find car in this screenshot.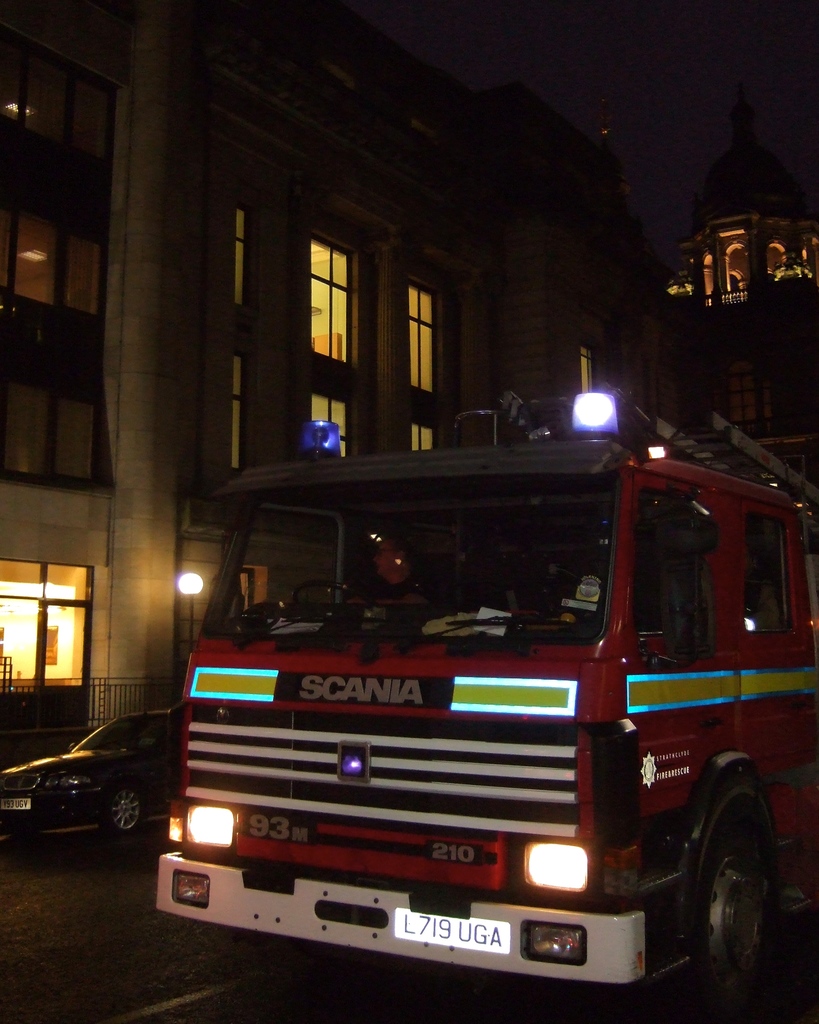
The bounding box for car is BBox(0, 708, 185, 852).
